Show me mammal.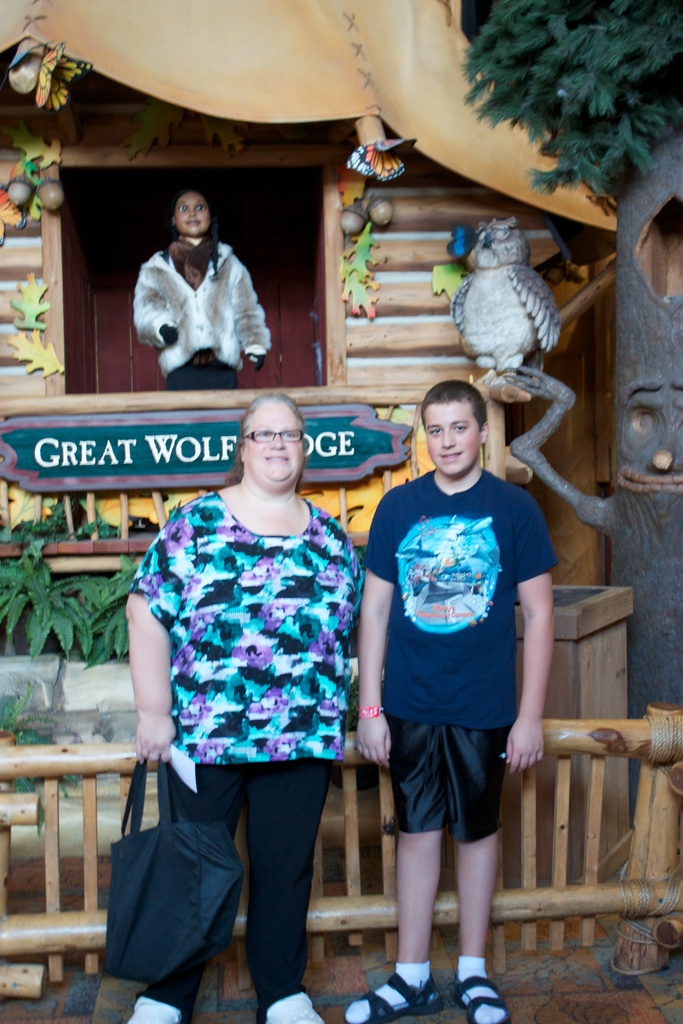
mammal is here: [x1=132, y1=180, x2=277, y2=404].
